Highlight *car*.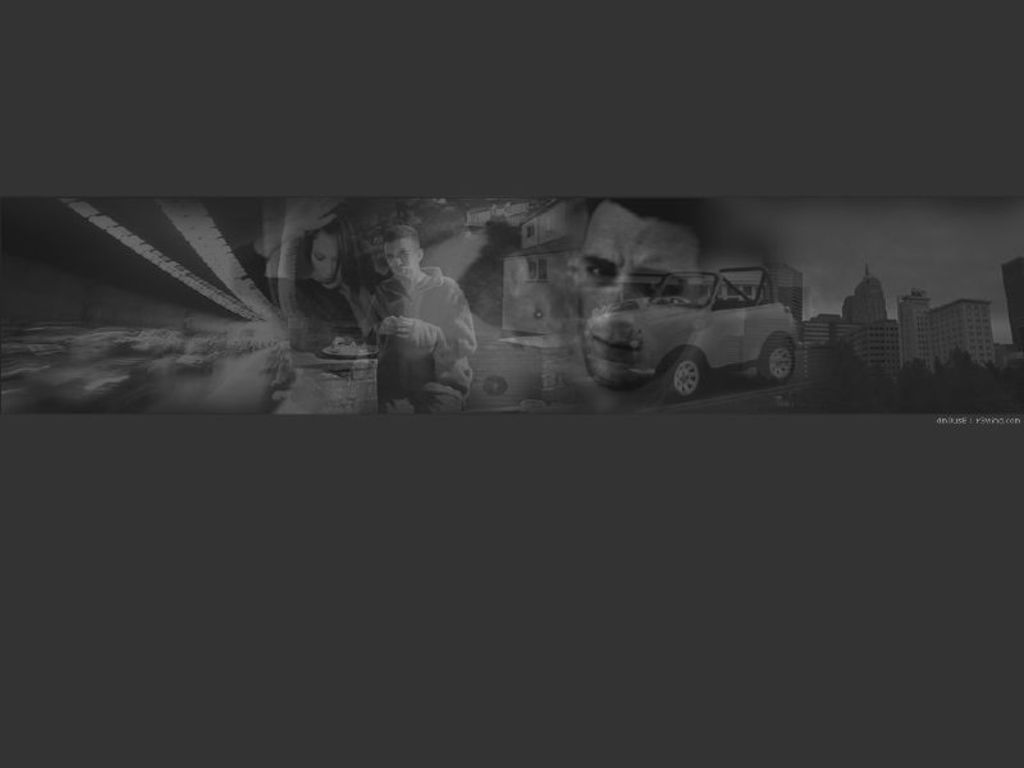
Highlighted region: 589,268,808,398.
